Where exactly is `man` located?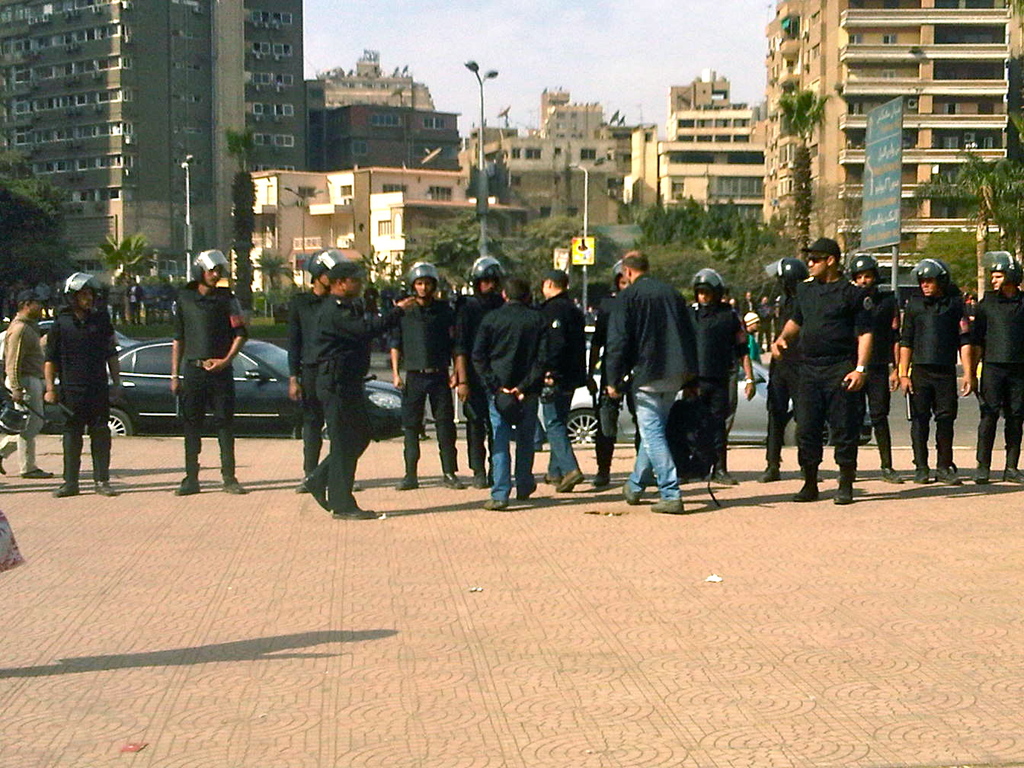
Its bounding box is left=168, top=245, right=251, bottom=497.
